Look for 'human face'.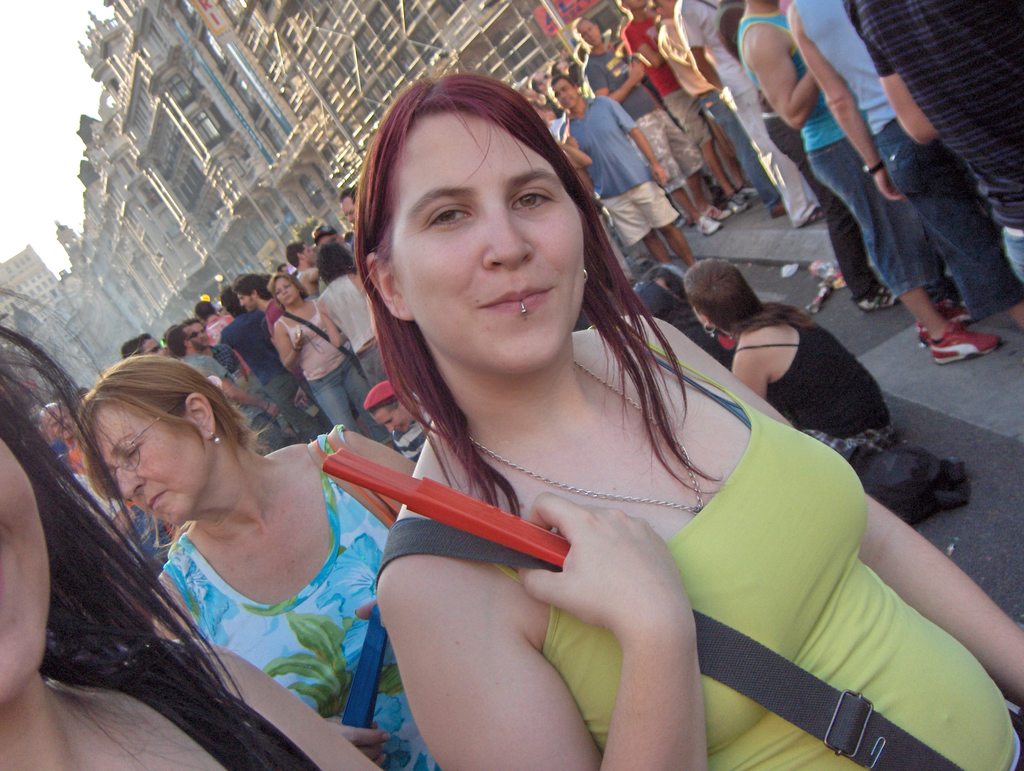
Found: left=375, top=109, right=589, bottom=375.
